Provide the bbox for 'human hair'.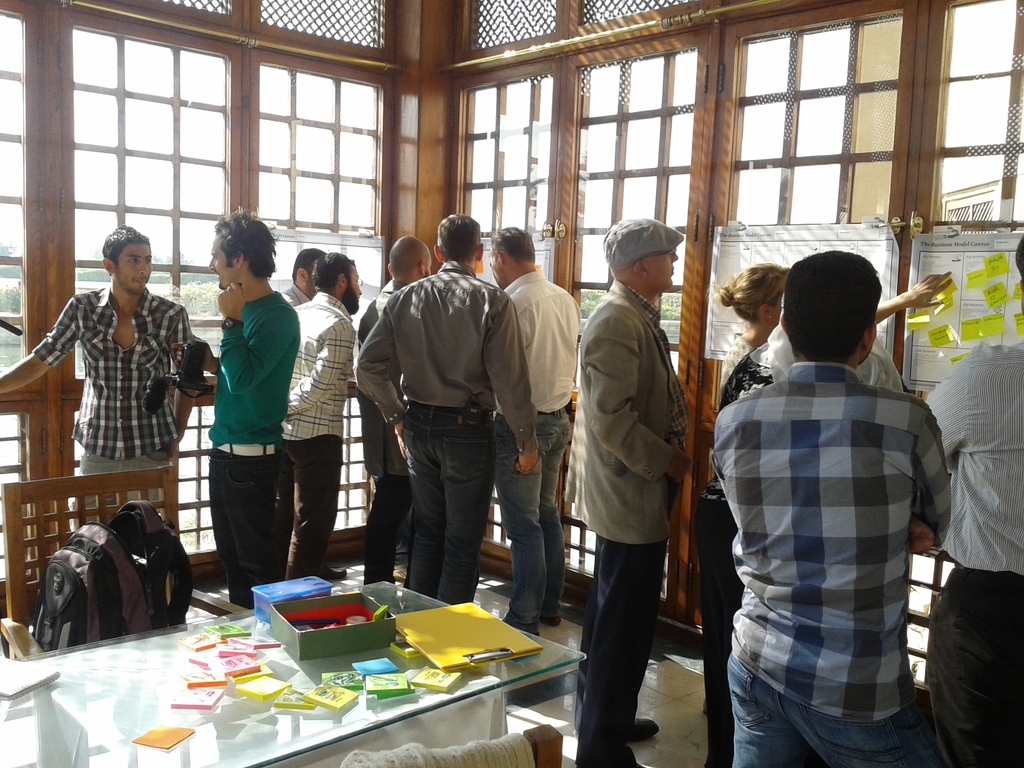
<box>215,207,277,277</box>.
